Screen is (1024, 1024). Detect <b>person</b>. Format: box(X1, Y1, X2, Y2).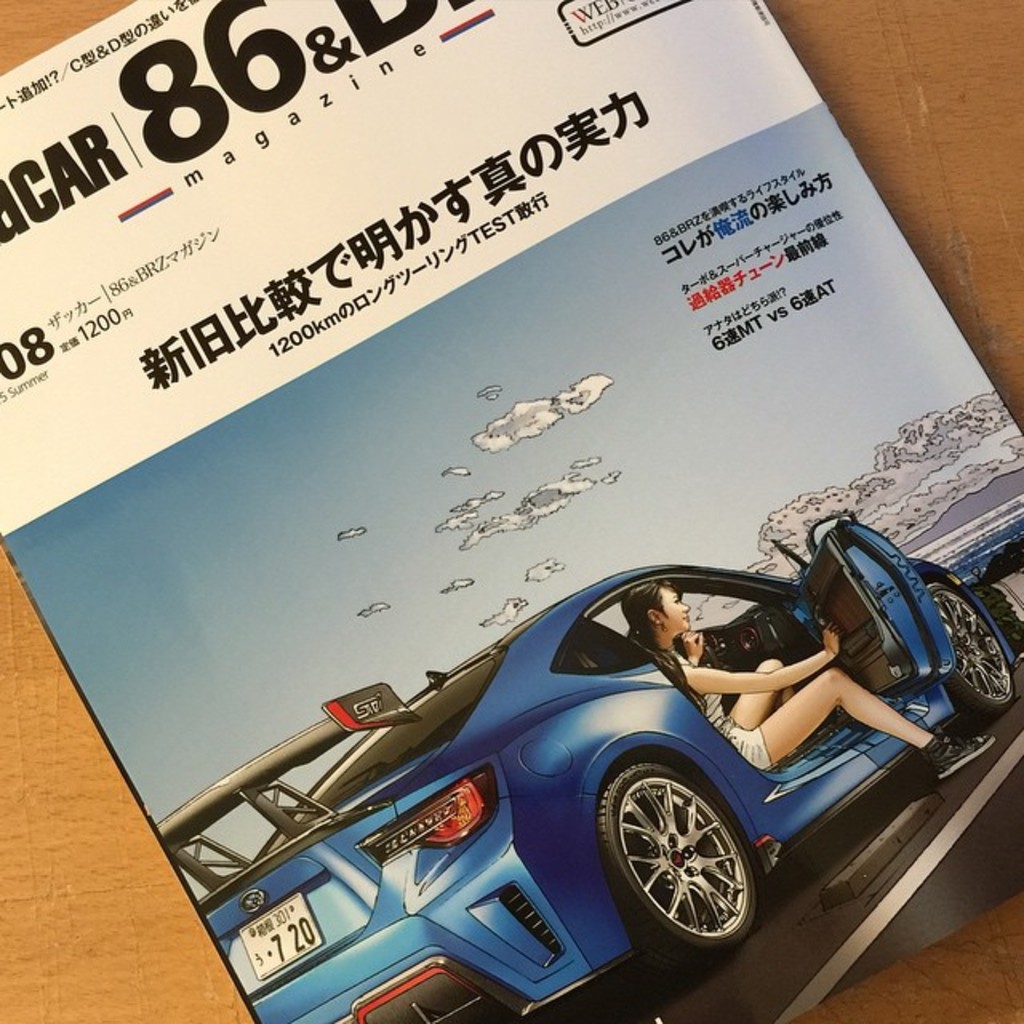
box(627, 582, 997, 781).
